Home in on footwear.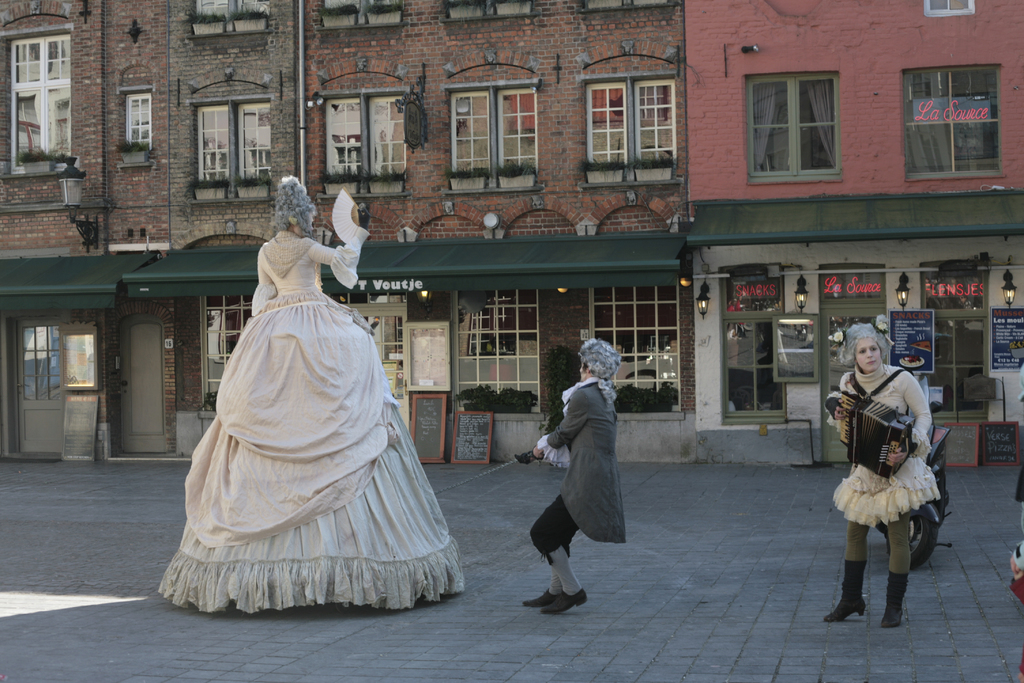
Homed in at [877, 571, 909, 629].
